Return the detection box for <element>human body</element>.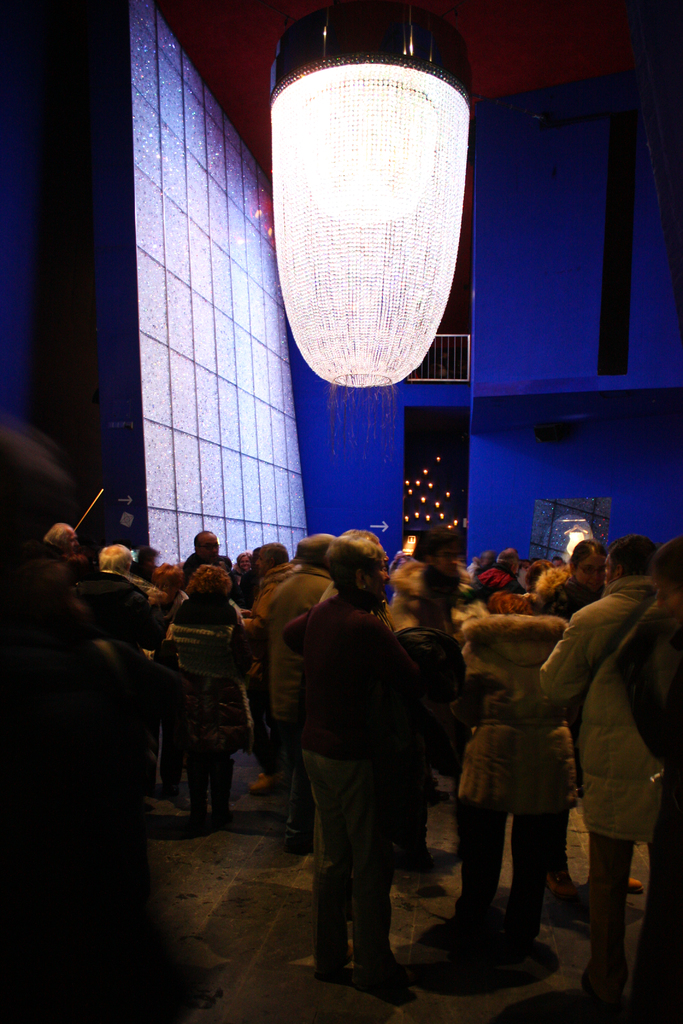
box=[154, 556, 248, 827].
